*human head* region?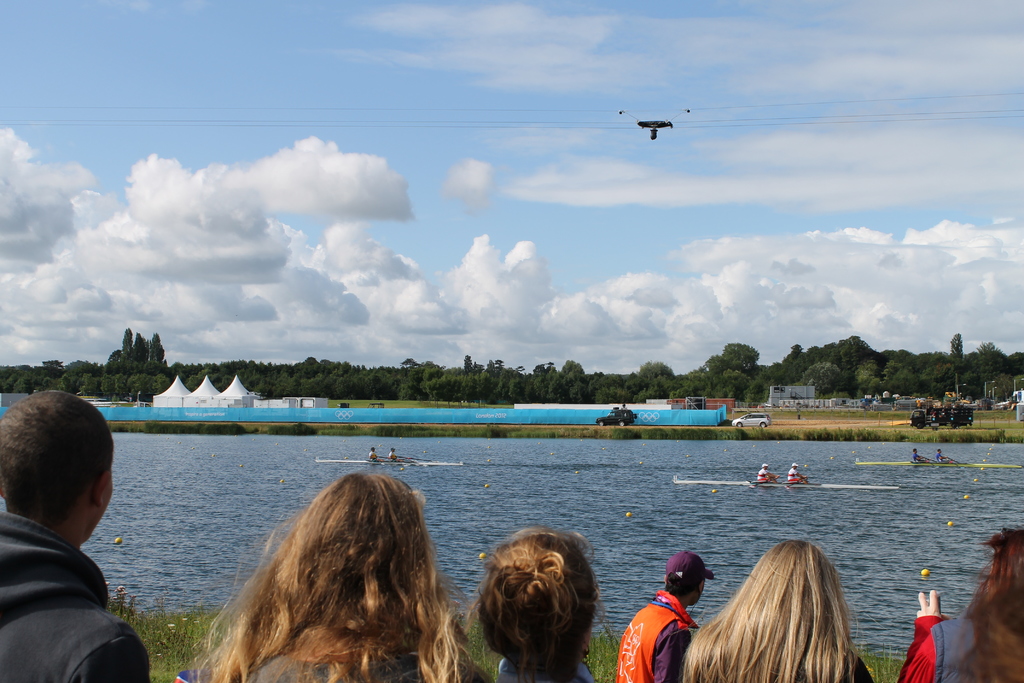
<bbox>960, 530, 1023, 682</bbox>
